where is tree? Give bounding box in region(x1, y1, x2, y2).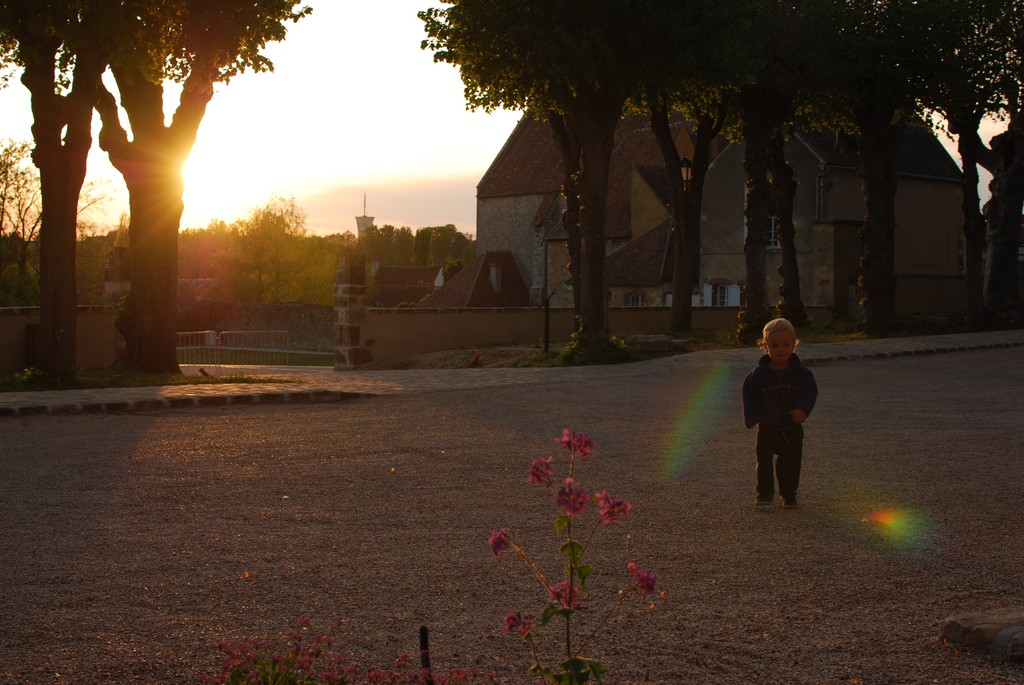
region(181, 217, 228, 278).
